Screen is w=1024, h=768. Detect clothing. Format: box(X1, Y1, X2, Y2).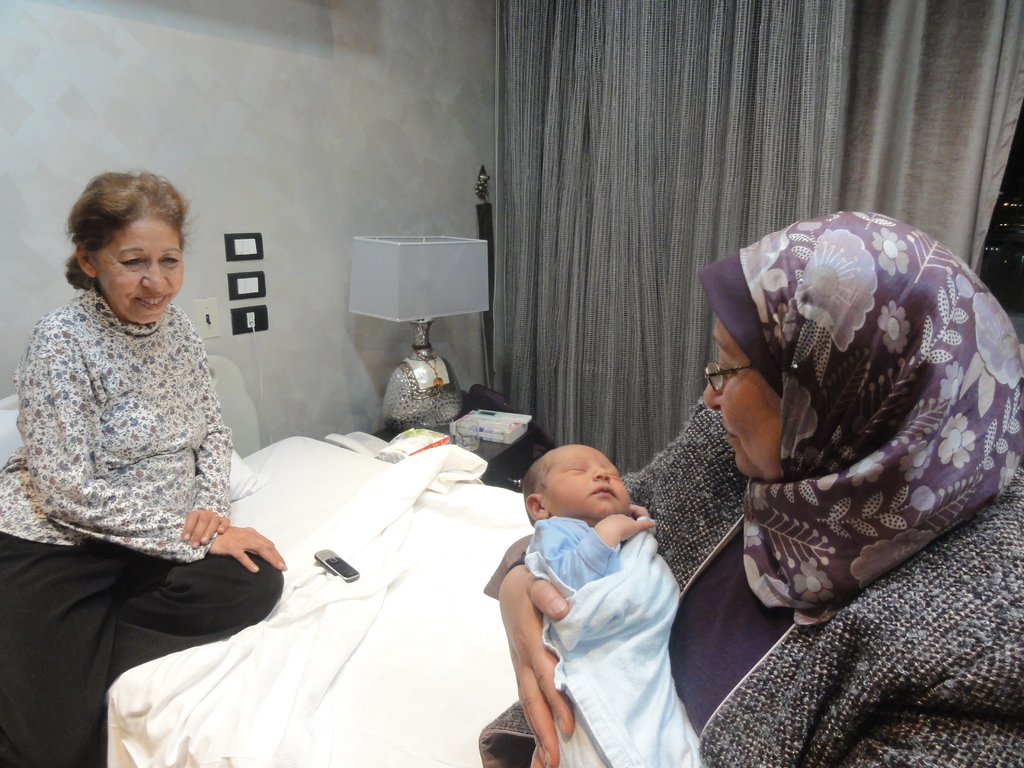
box(483, 209, 1023, 767).
